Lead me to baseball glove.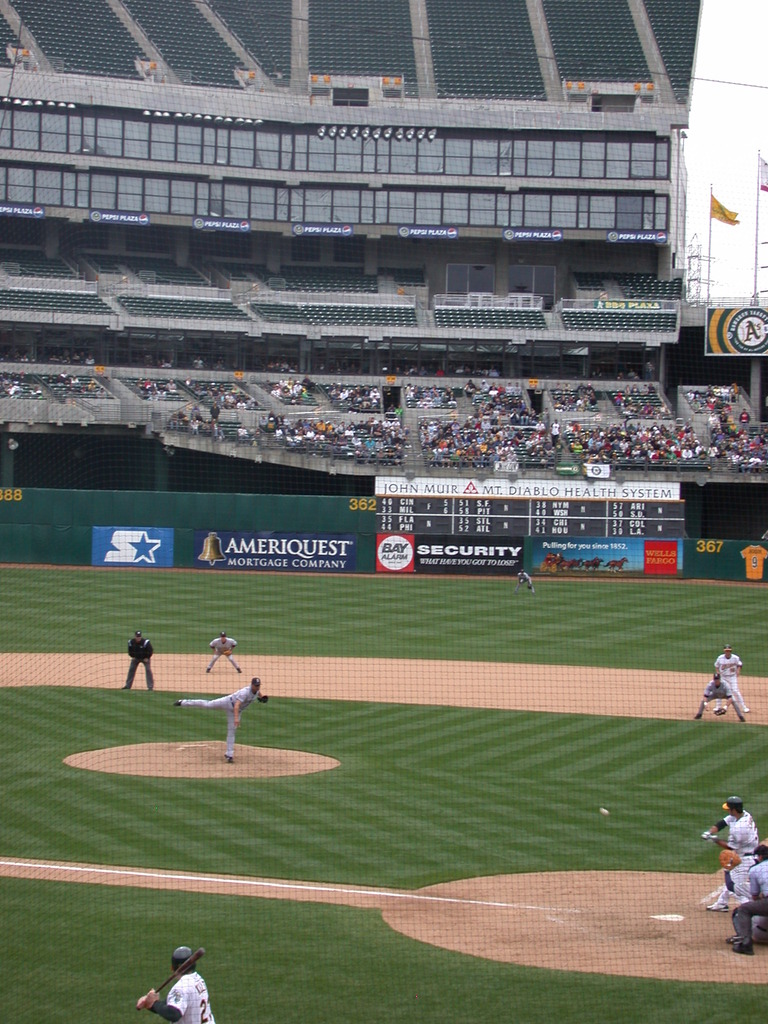
Lead to [718, 847, 741, 868].
